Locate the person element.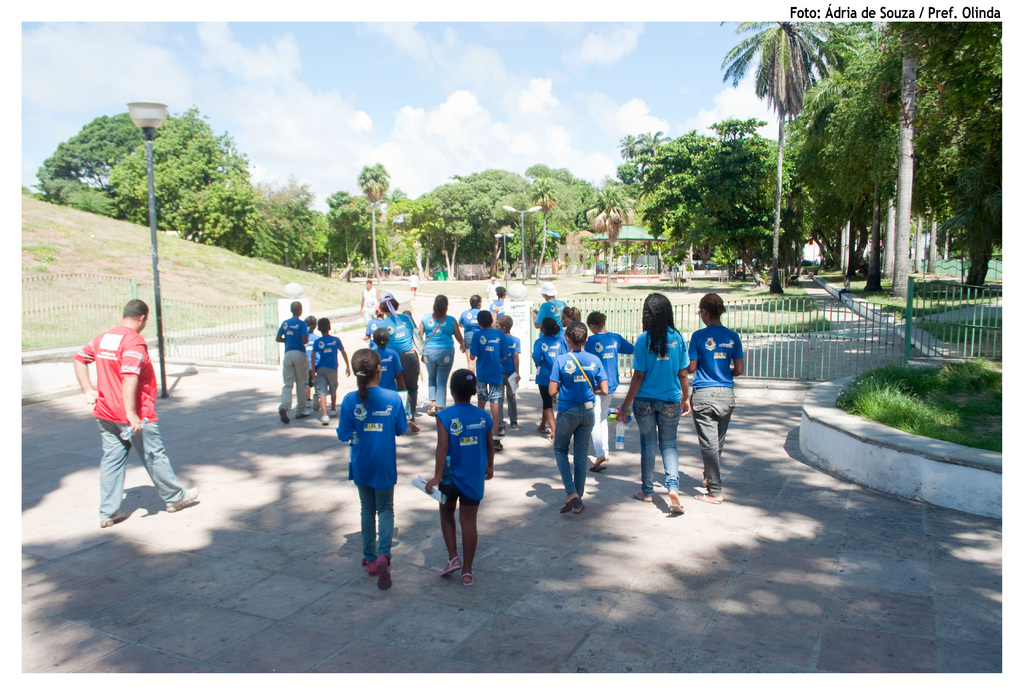
Element bbox: 367 323 403 394.
